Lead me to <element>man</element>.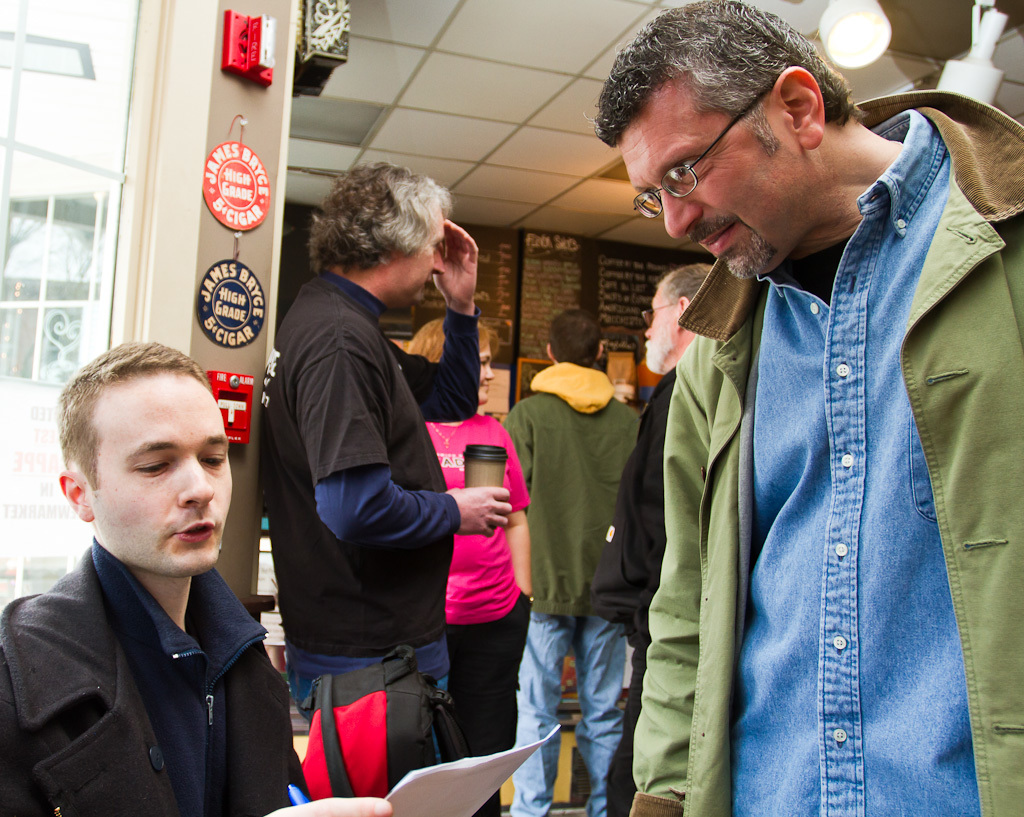
Lead to 590, 0, 1023, 816.
